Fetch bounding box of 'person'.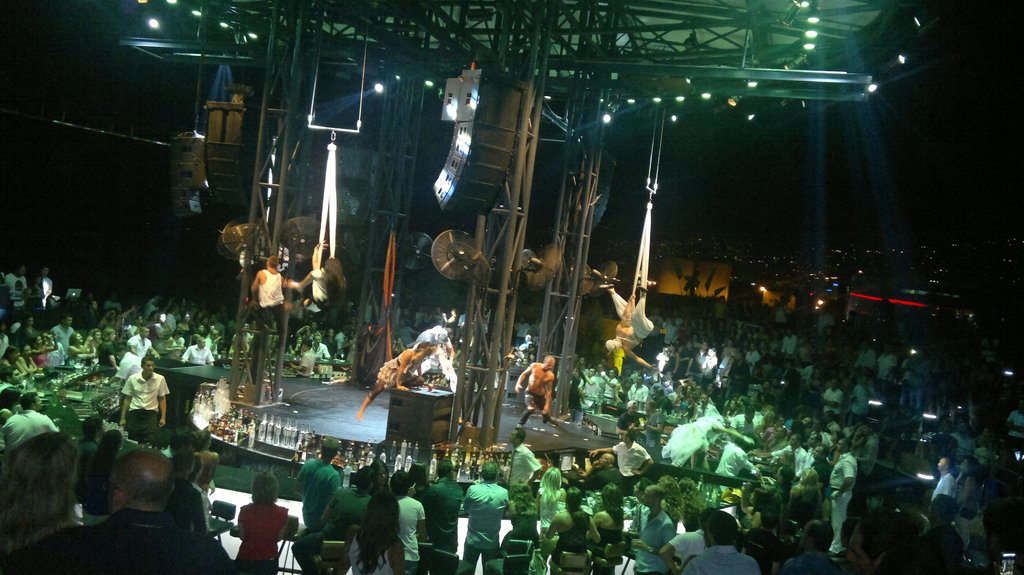
Bbox: [left=252, top=246, right=305, bottom=387].
